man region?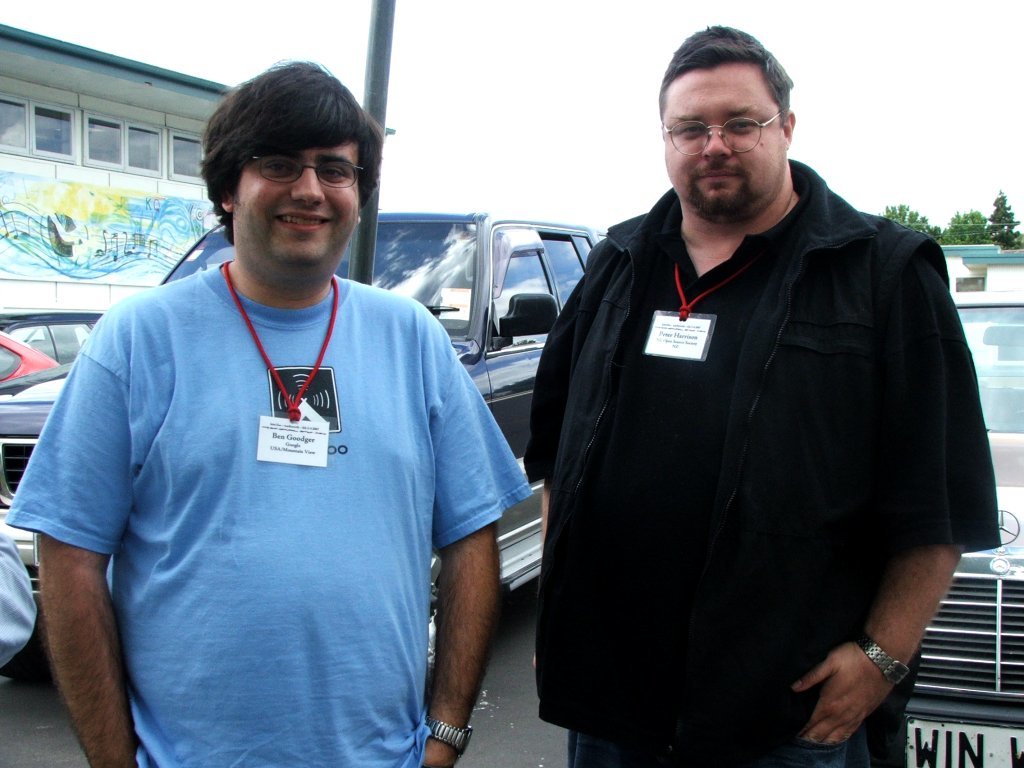
region(521, 26, 1004, 767)
